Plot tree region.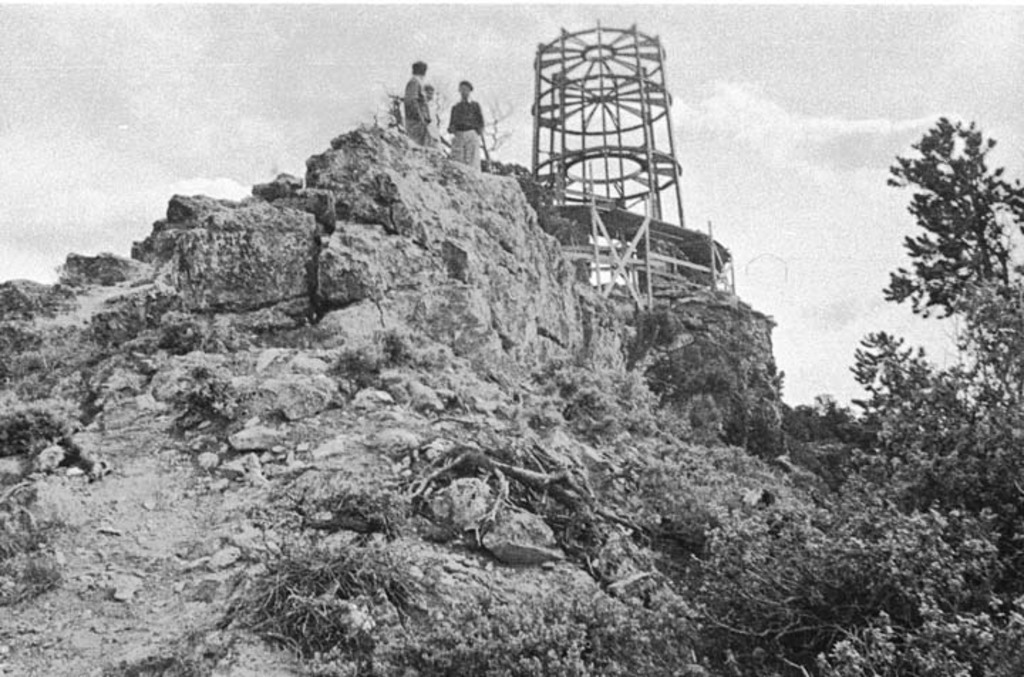
Plotted at [812,115,1023,676].
